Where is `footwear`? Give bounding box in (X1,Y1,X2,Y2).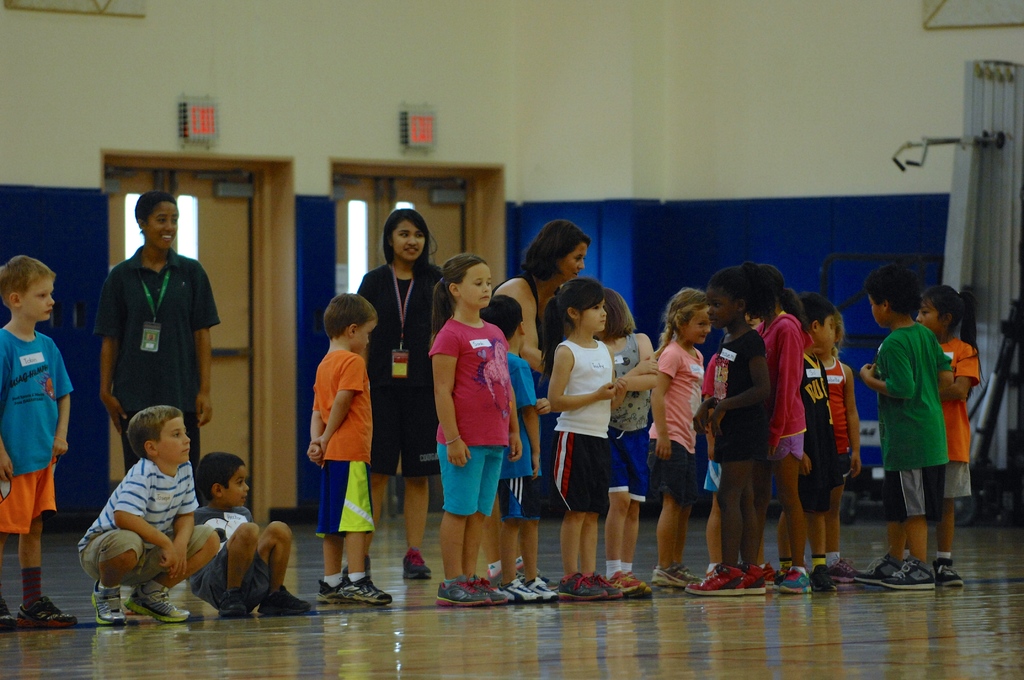
(318,578,353,603).
